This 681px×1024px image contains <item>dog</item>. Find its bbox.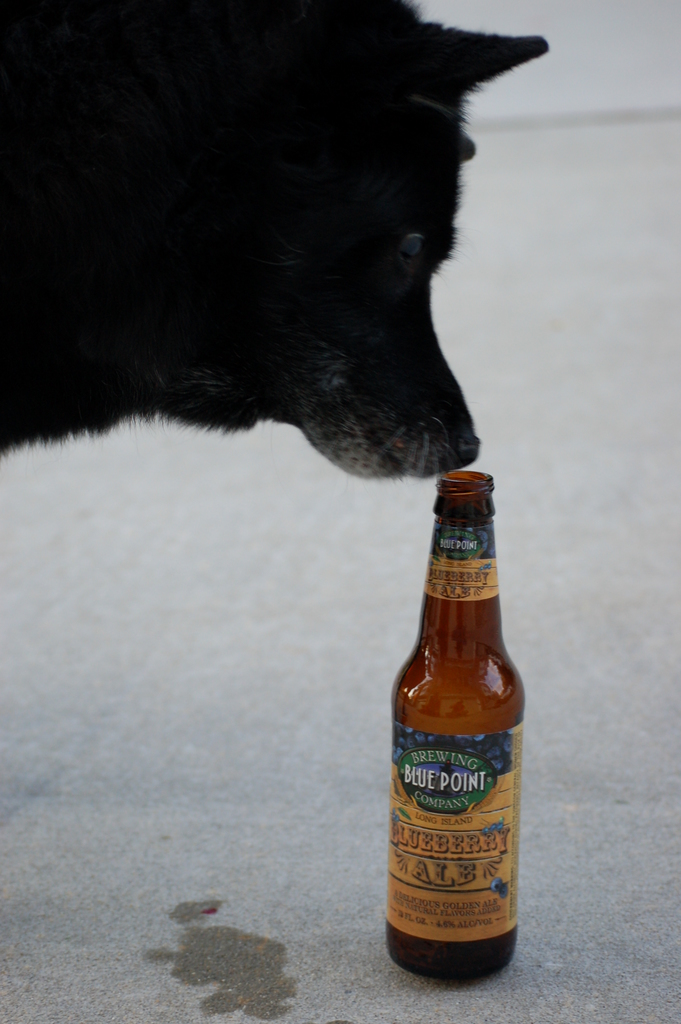
[0,0,550,481].
